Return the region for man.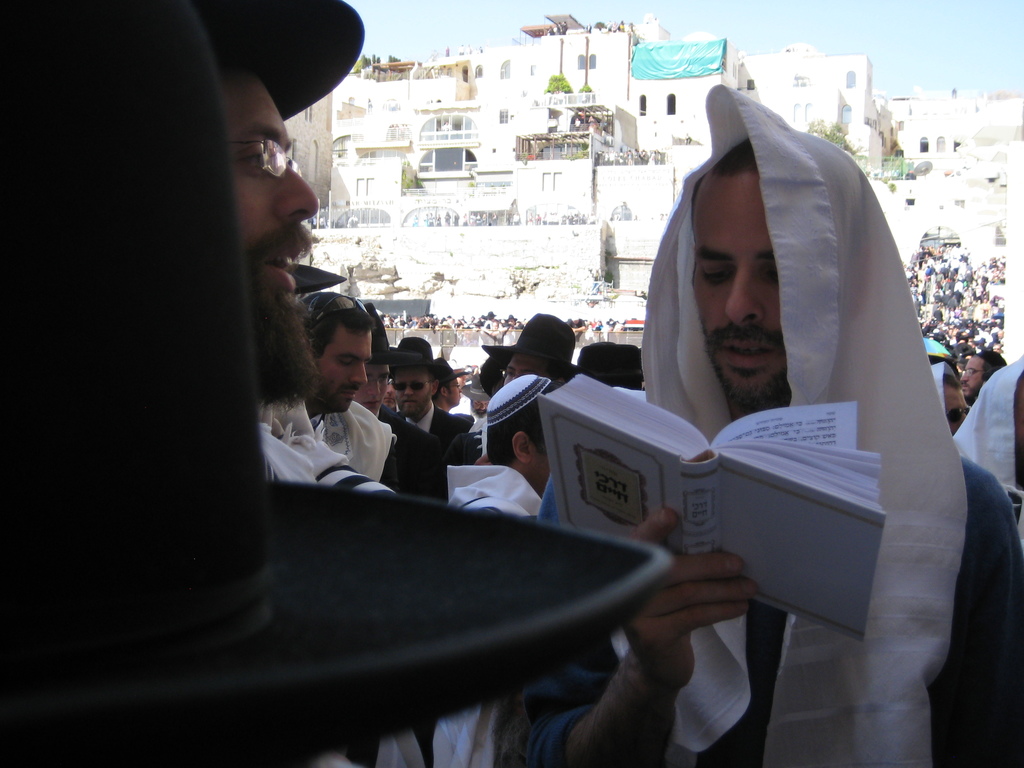
pyautogui.locateOnScreen(387, 340, 472, 464).
